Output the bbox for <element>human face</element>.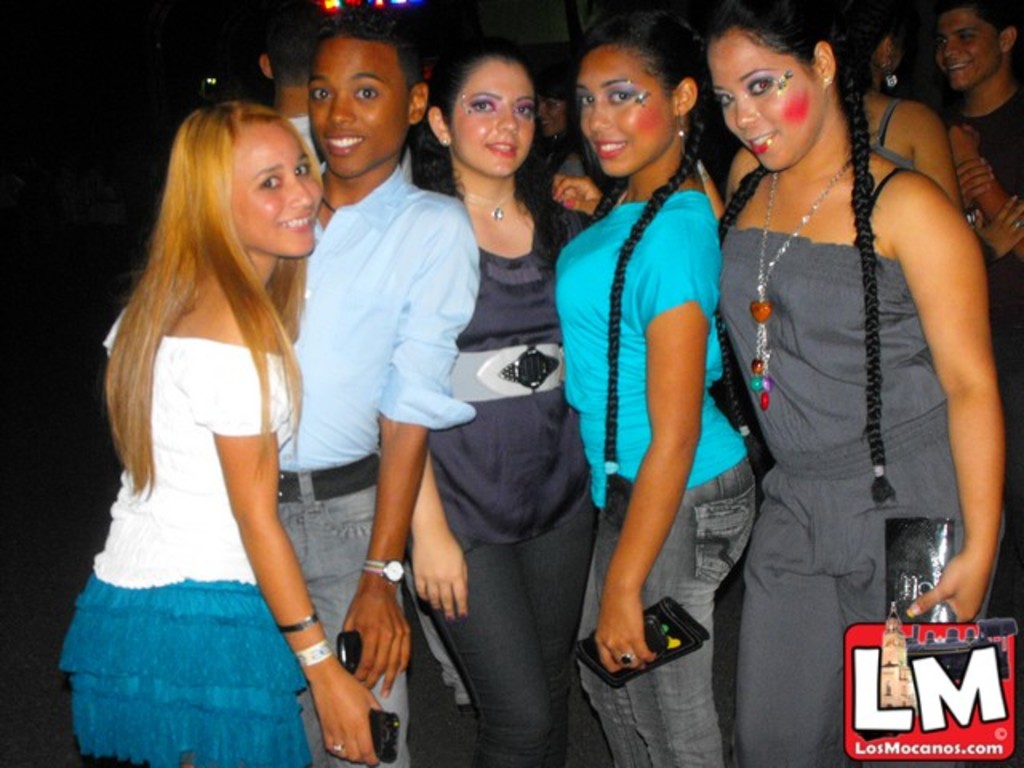
{"x1": 565, "y1": 46, "x2": 669, "y2": 187}.
